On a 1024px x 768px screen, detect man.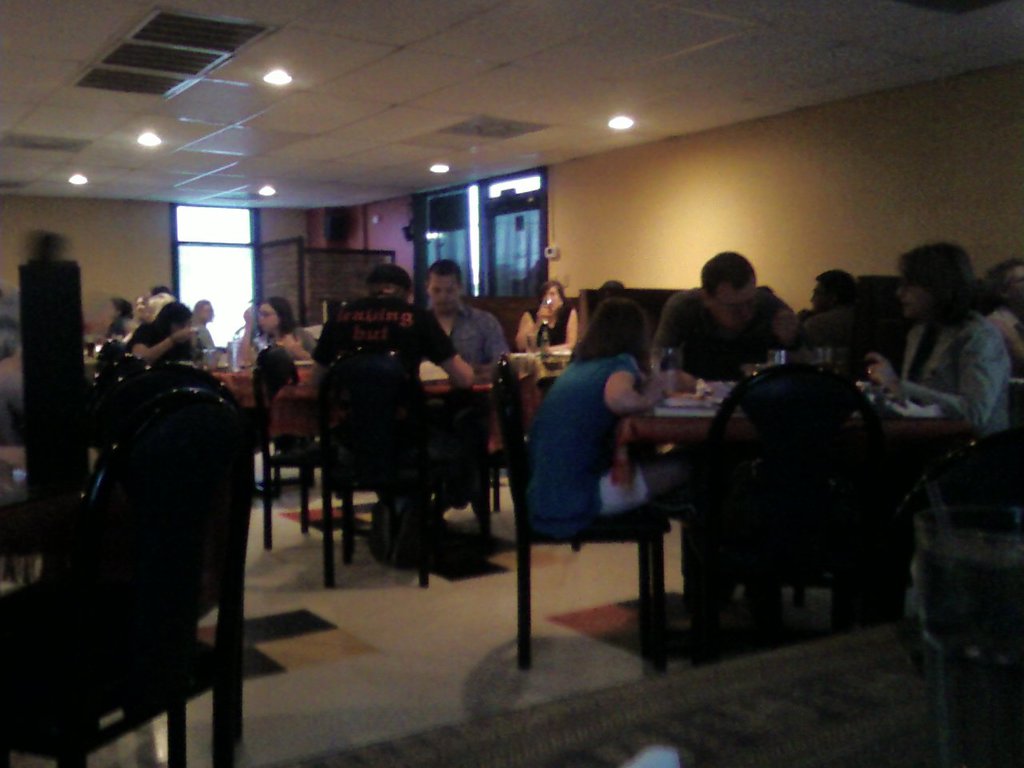
301, 247, 481, 563.
